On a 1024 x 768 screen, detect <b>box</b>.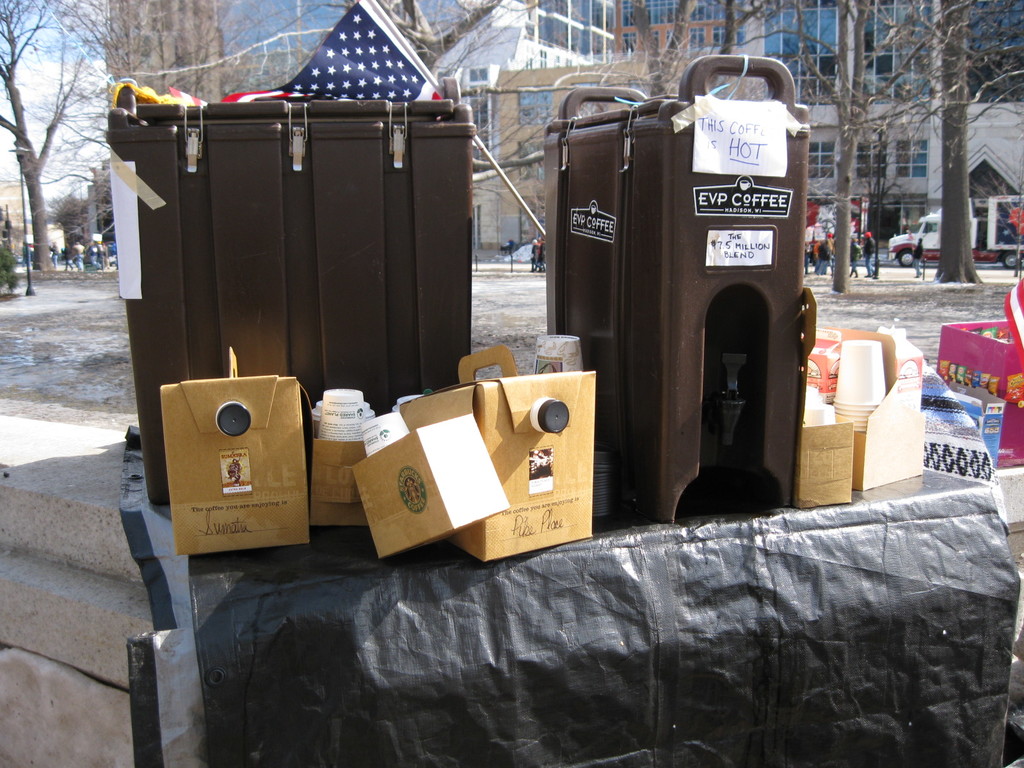
BBox(796, 420, 854, 506).
